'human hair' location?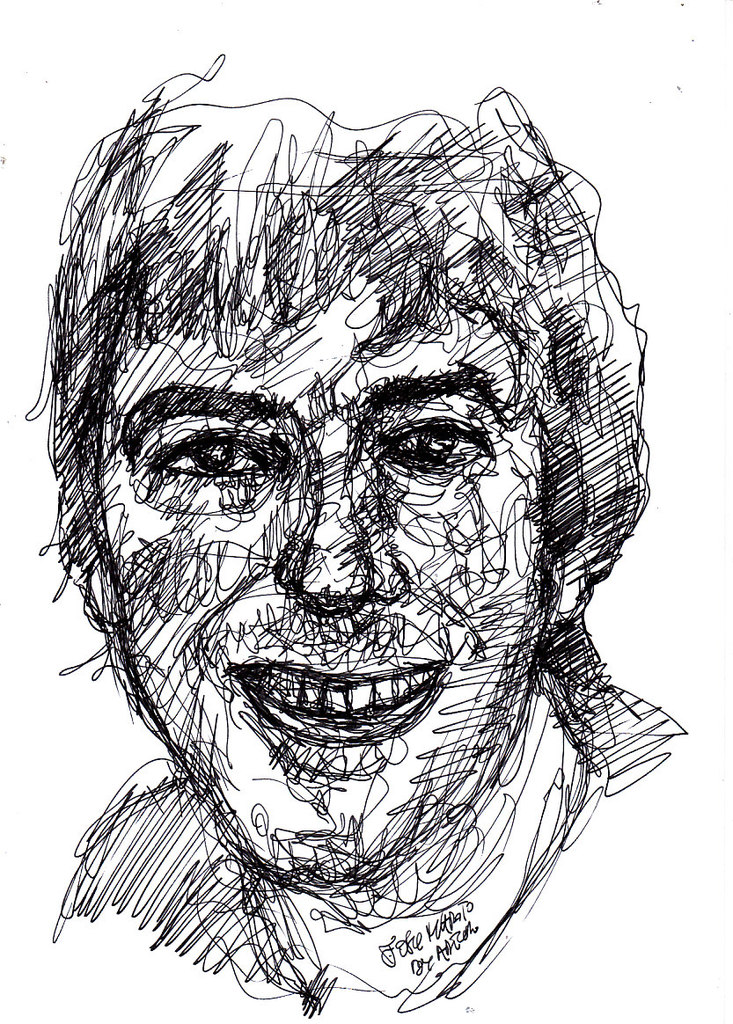
bbox=(14, 67, 652, 595)
